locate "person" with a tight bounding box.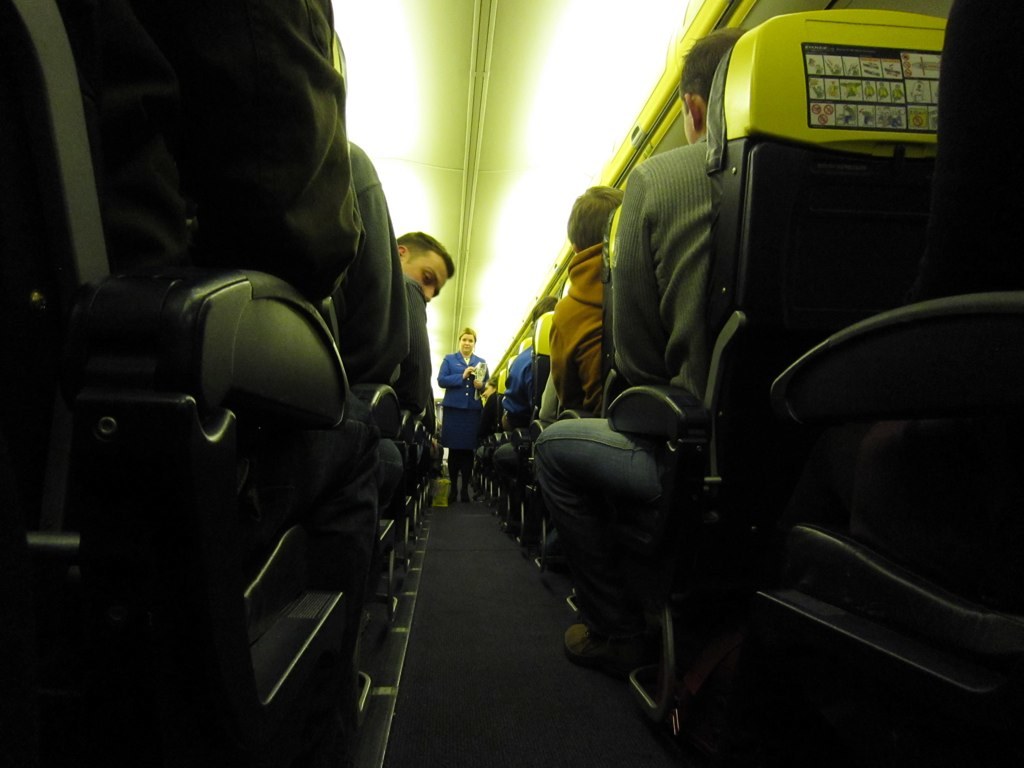
box=[386, 229, 460, 415].
